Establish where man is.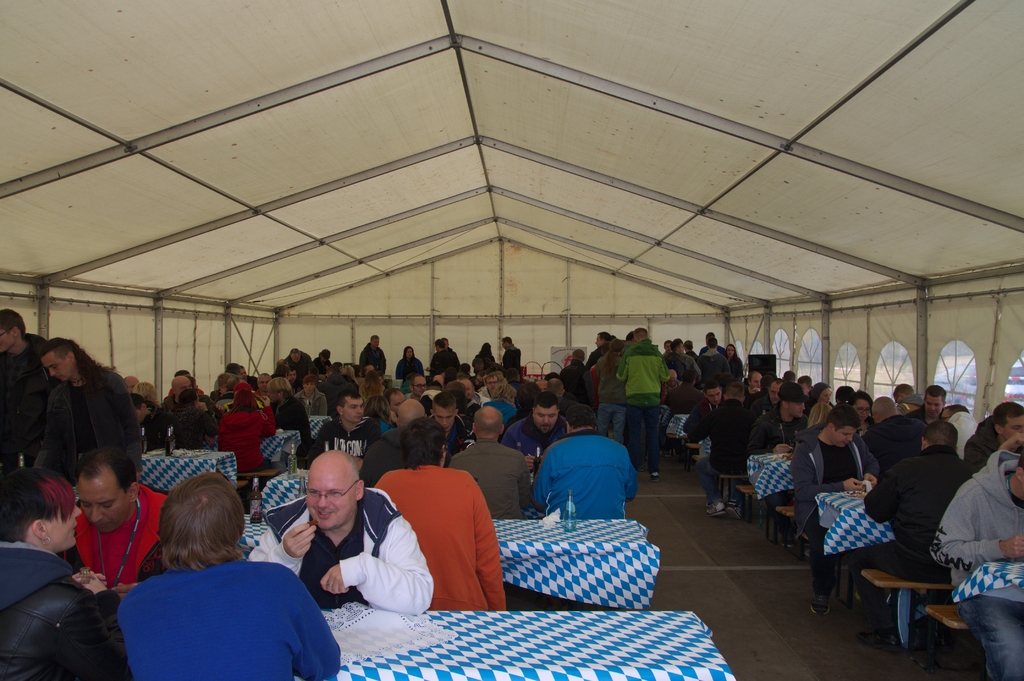
Established at rect(687, 378, 760, 517).
